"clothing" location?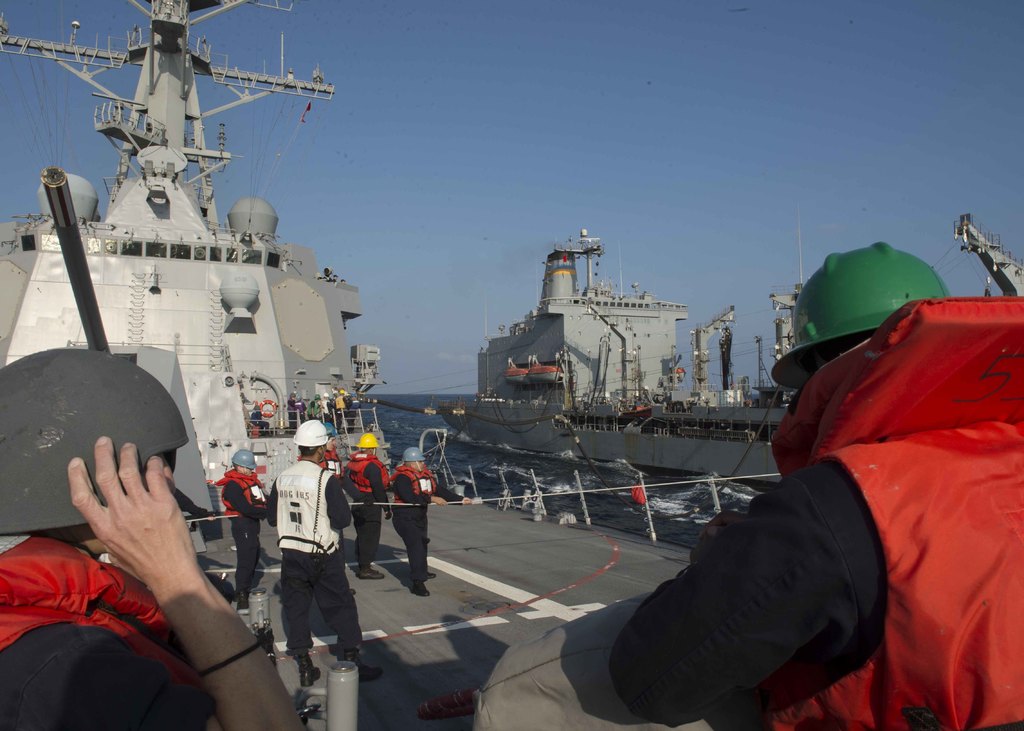
x1=262 y1=454 x2=366 y2=661
